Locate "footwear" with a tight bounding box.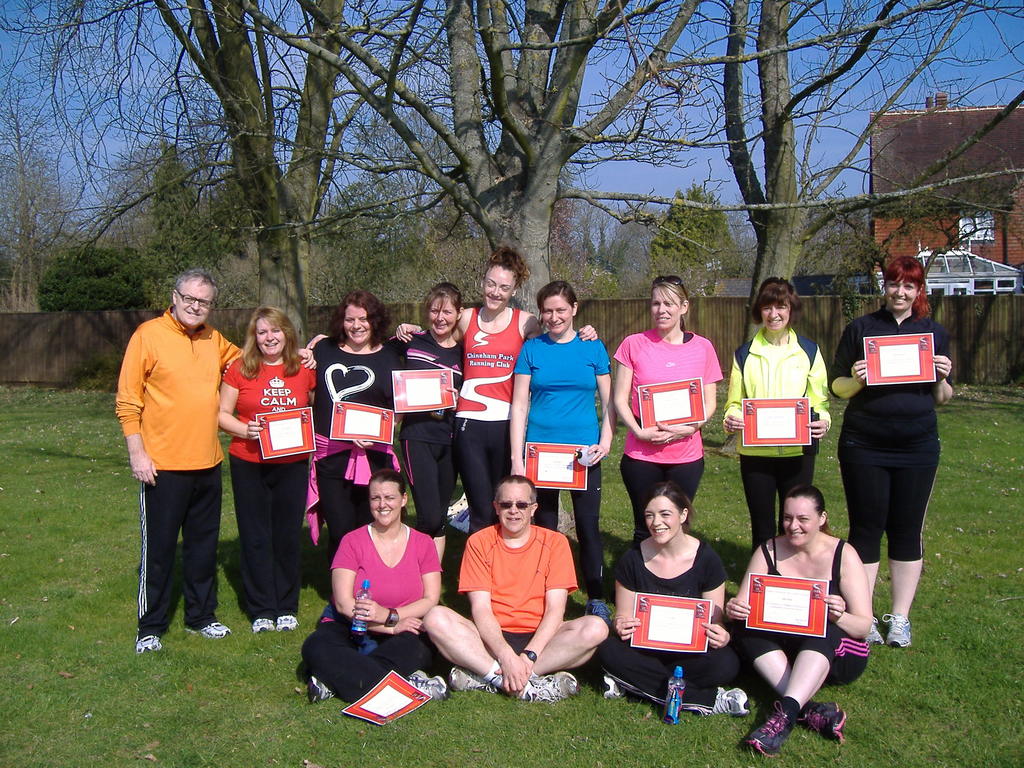
Rect(742, 700, 792, 762).
